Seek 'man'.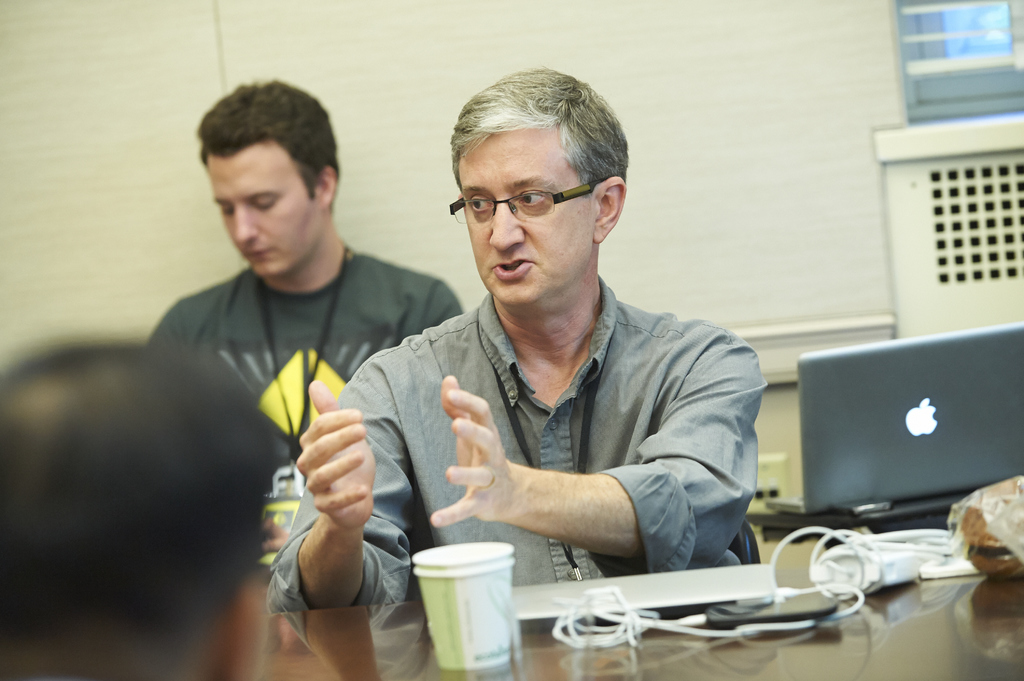
{"left": 141, "top": 81, "right": 472, "bottom": 580}.
